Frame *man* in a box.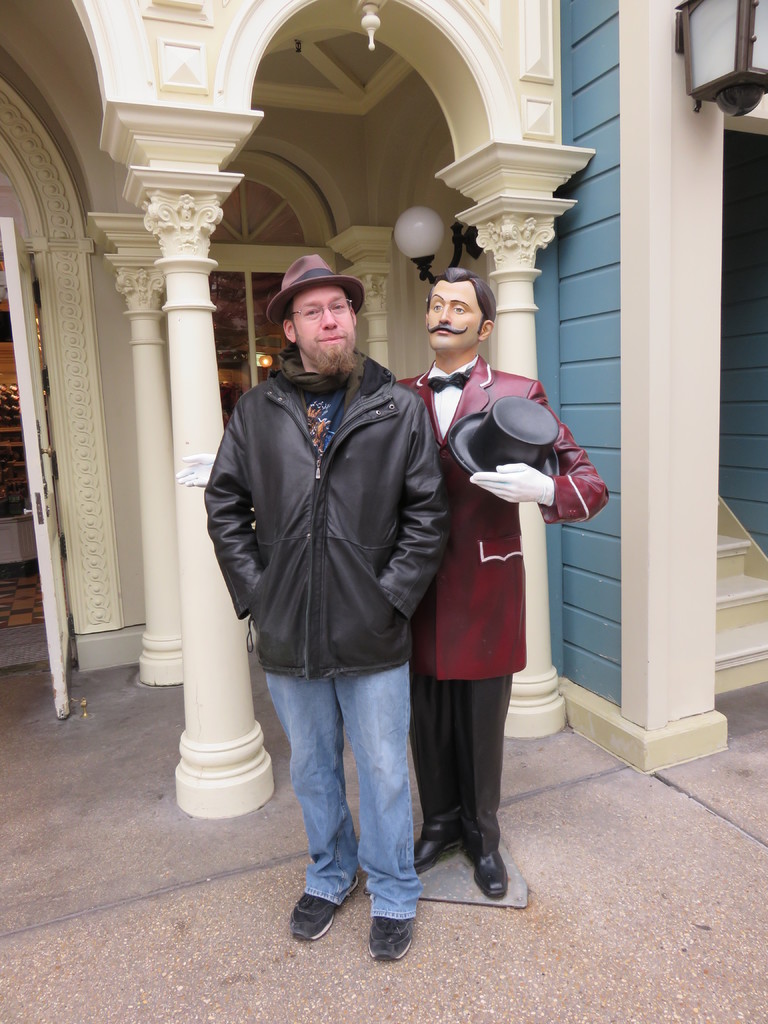
Rect(202, 255, 468, 931).
